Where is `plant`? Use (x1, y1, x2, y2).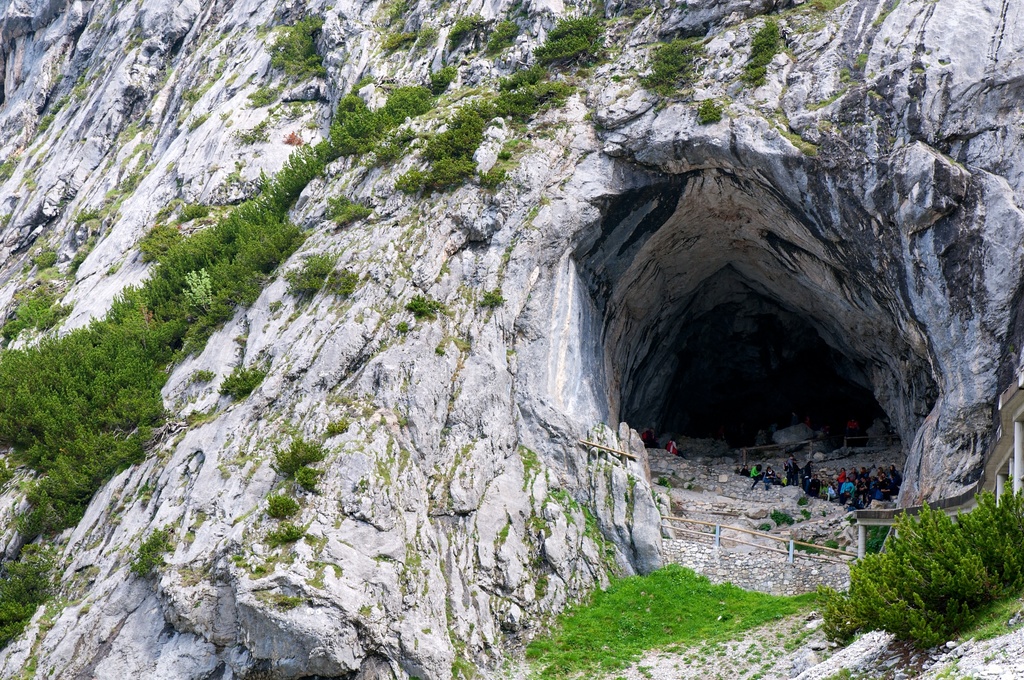
(480, 296, 506, 307).
